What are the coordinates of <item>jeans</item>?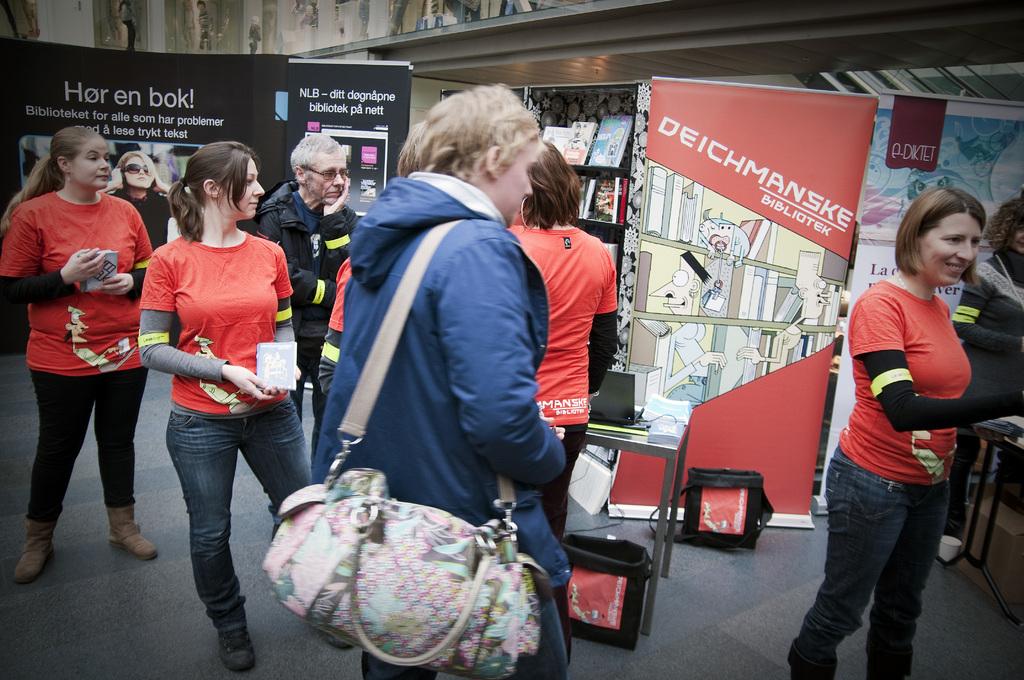
crop(362, 590, 570, 679).
